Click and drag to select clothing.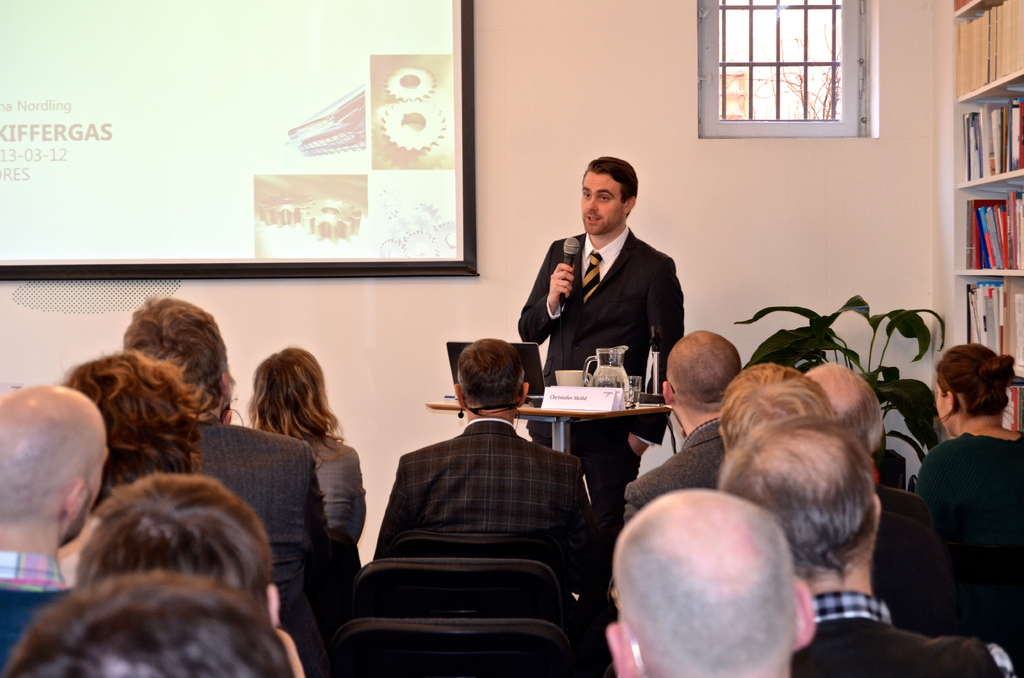
Selection: l=365, t=412, r=612, b=646.
